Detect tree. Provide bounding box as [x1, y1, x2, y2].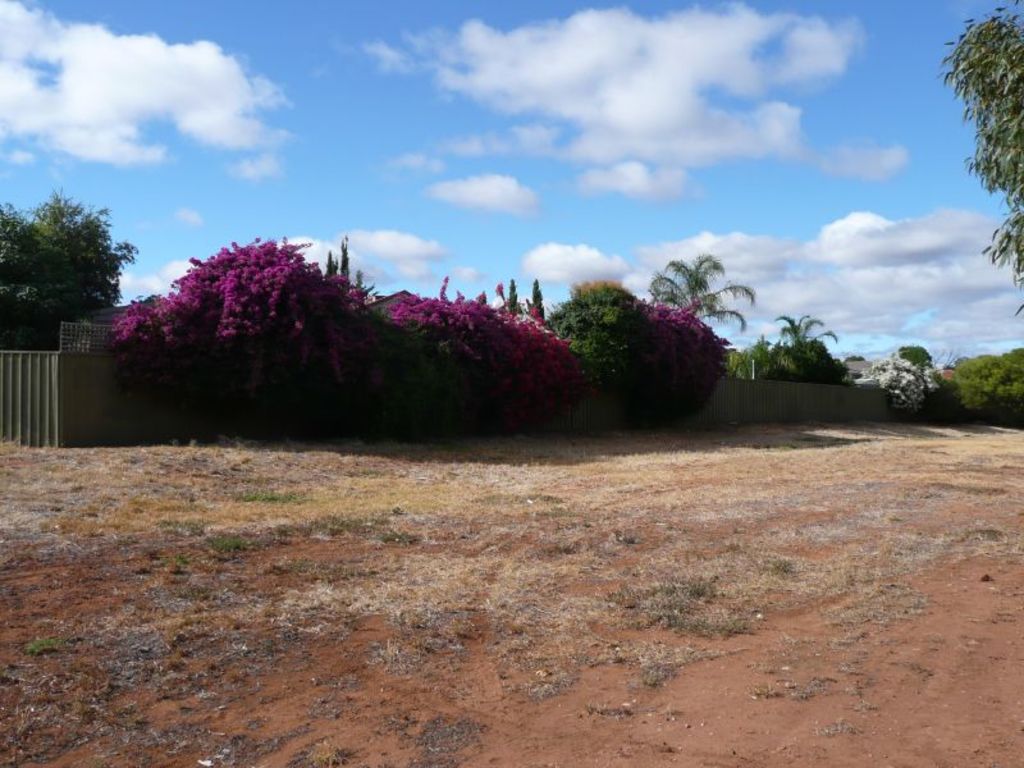
[730, 302, 855, 383].
